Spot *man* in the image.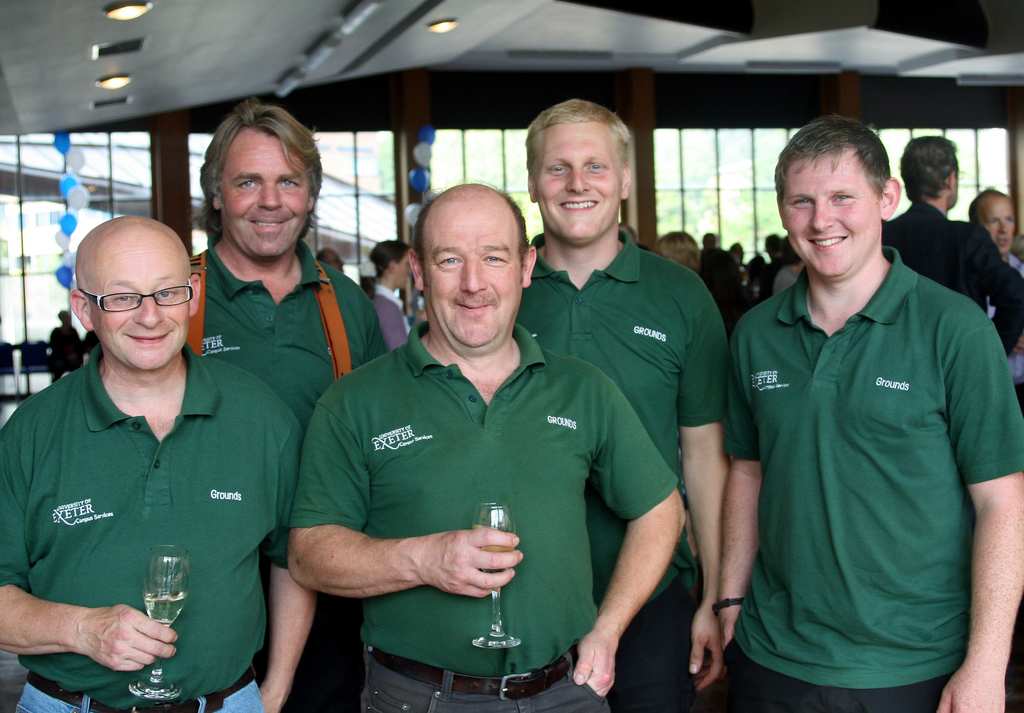
*man* found at BBox(317, 246, 347, 274).
